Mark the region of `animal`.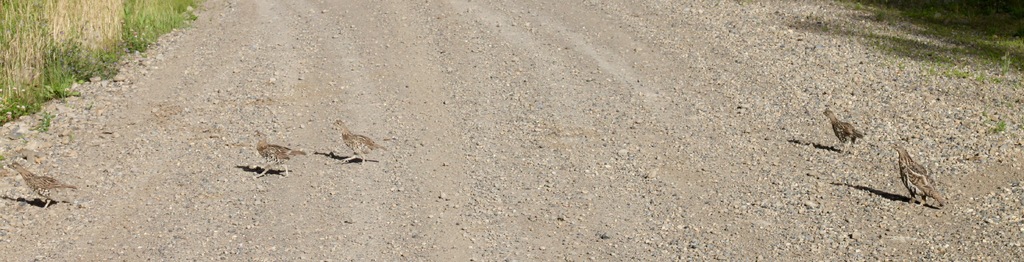
Region: box(897, 142, 945, 214).
